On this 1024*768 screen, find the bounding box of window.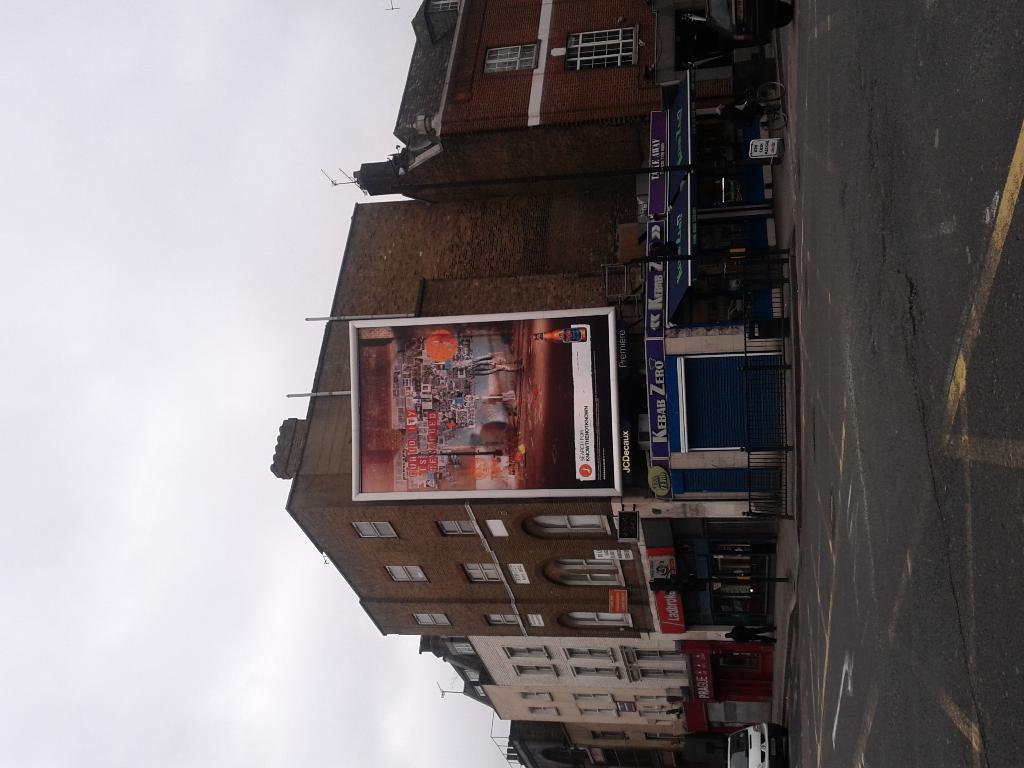
Bounding box: bbox(426, 0, 466, 13).
